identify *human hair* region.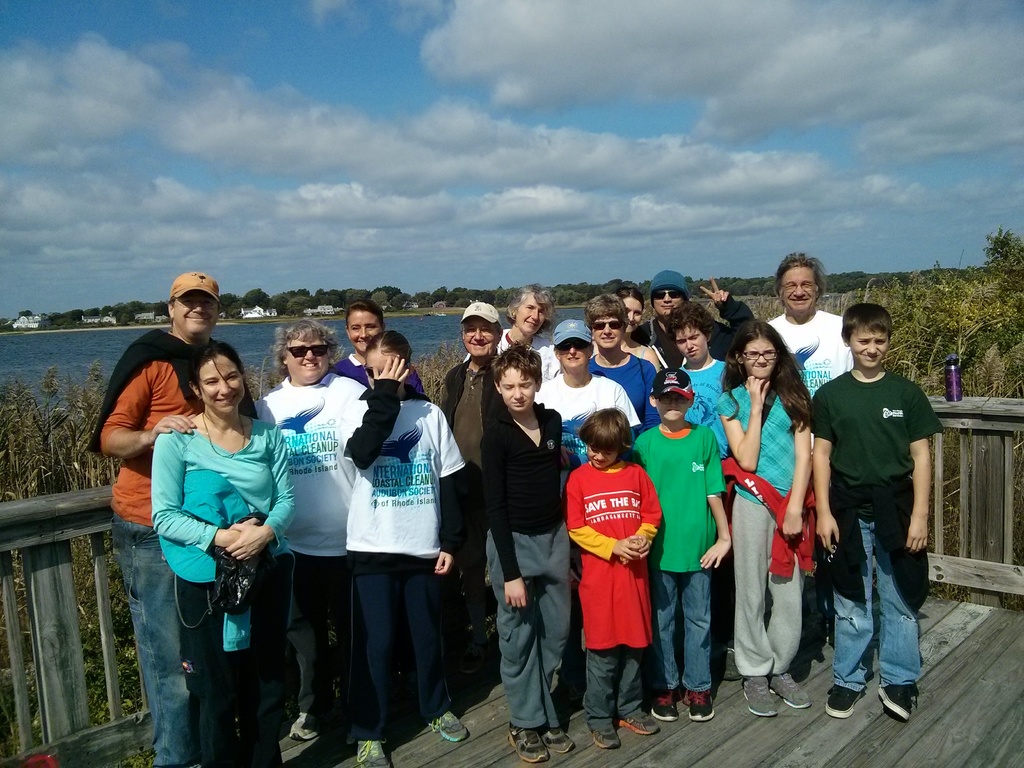
Region: detection(664, 301, 714, 349).
